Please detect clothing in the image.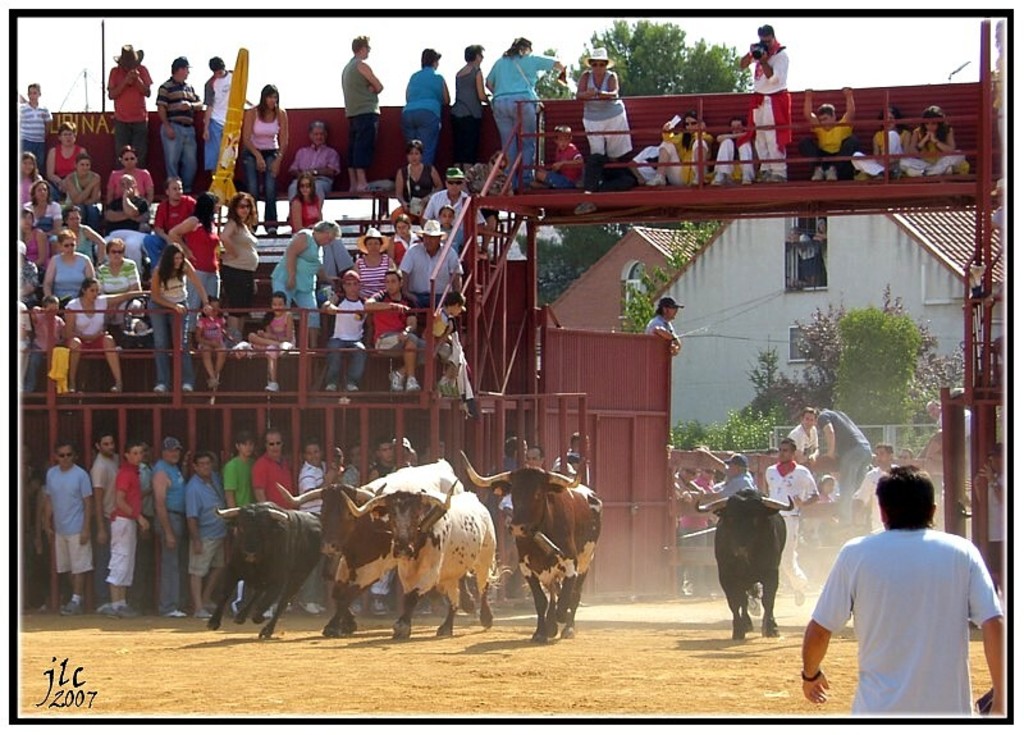
left=407, top=68, right=443, bottom=113.
